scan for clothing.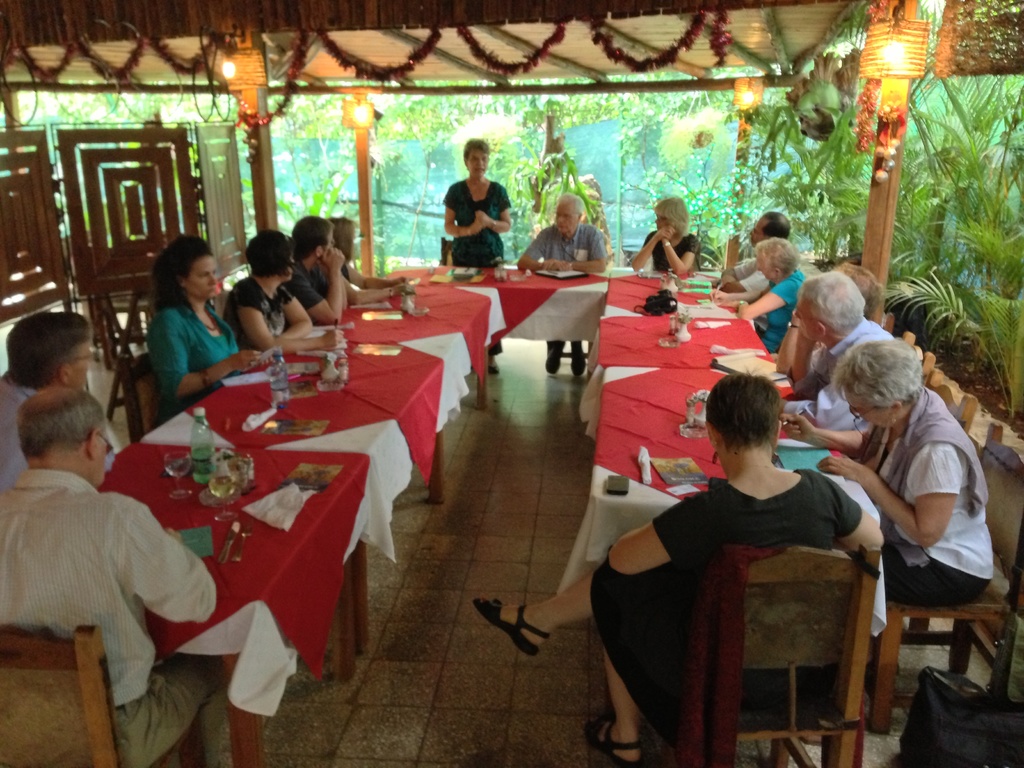
Scan result: {"left": 594, "top": 477, "right": 862, "bottom": 746}.
